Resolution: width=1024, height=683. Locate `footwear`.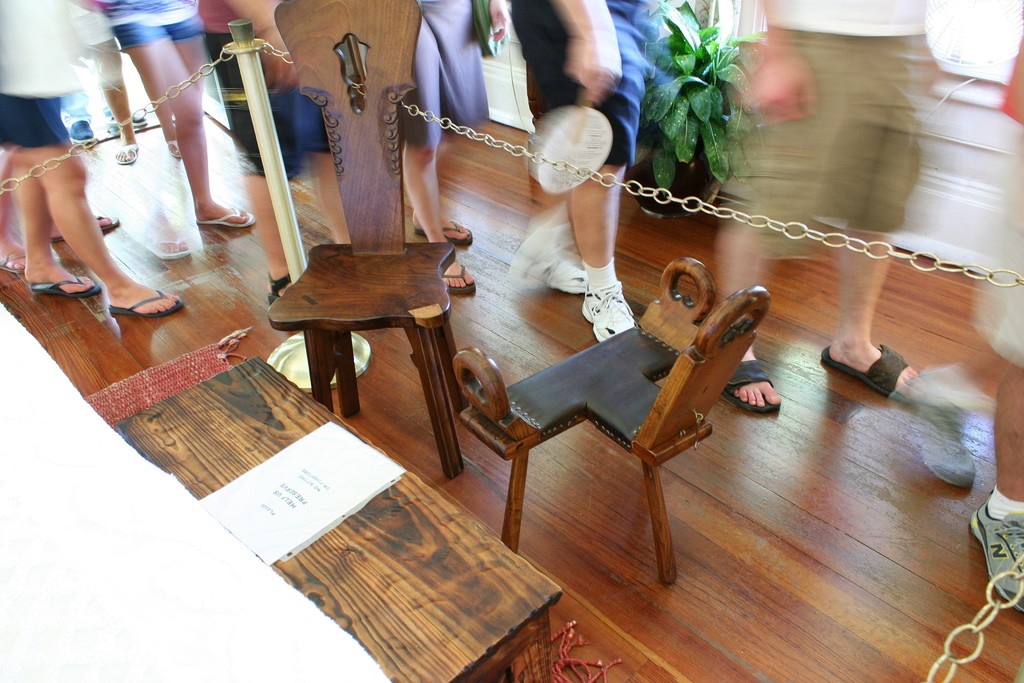
detection(165, 139, 180, 160).
